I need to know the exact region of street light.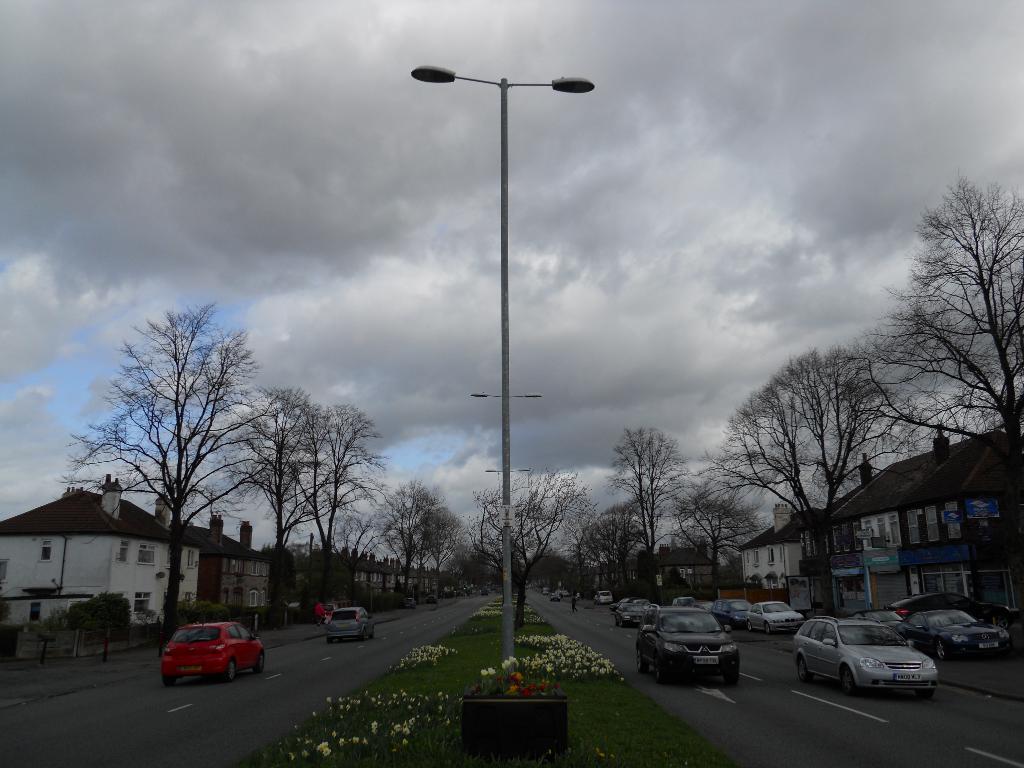
Region: box=[468, 389, 543, 408].
